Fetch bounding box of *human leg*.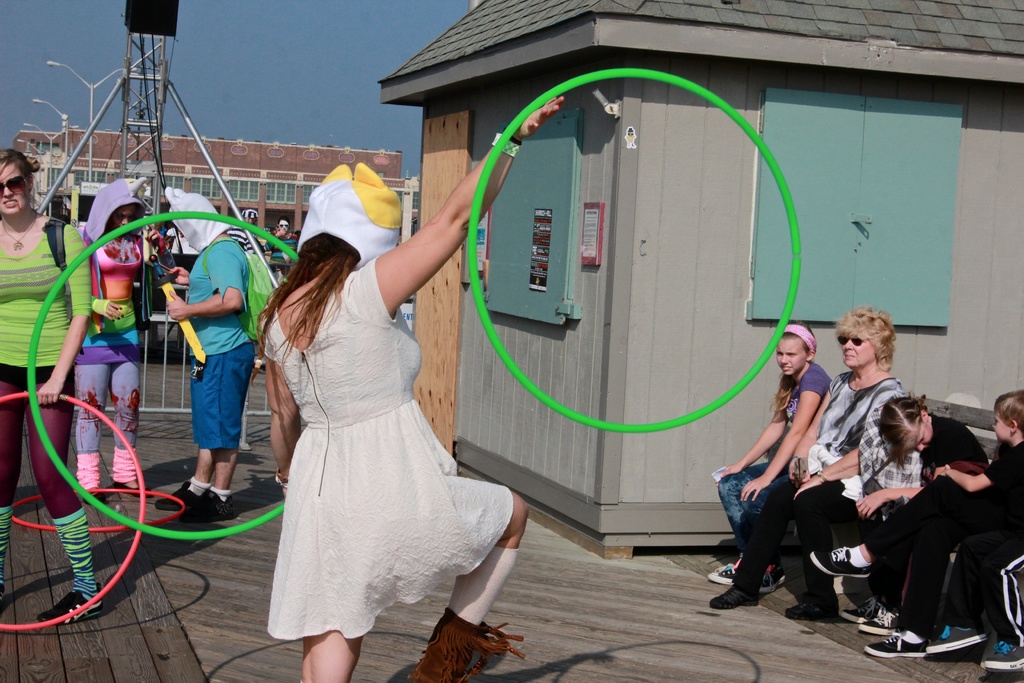
Bbox: box=[786, 478, 841, 623].
